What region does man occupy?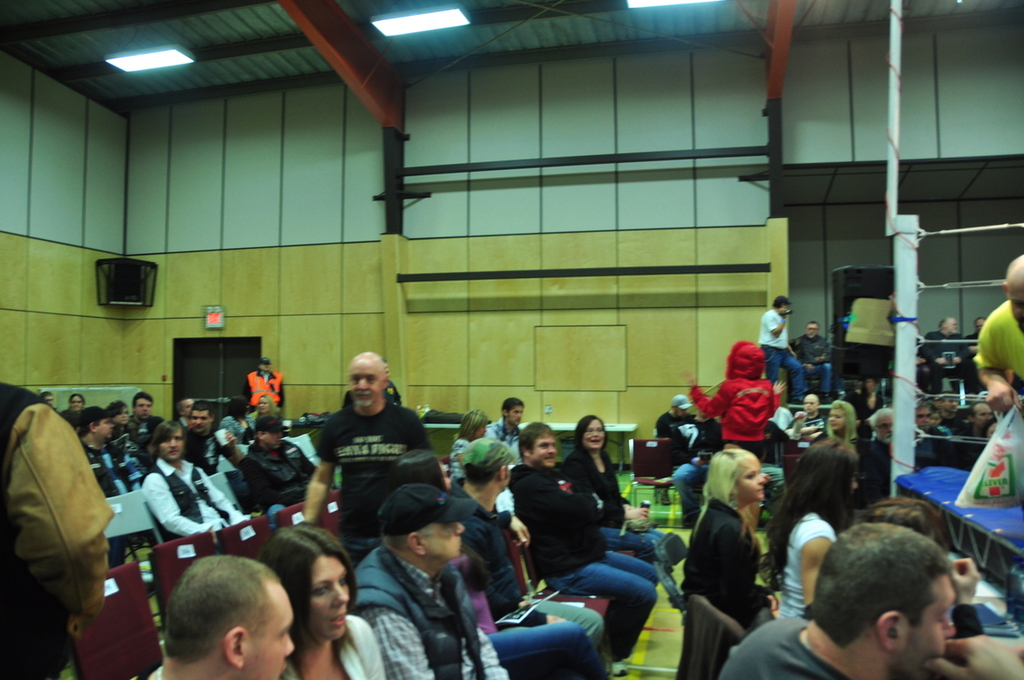
919 319 972 398.
